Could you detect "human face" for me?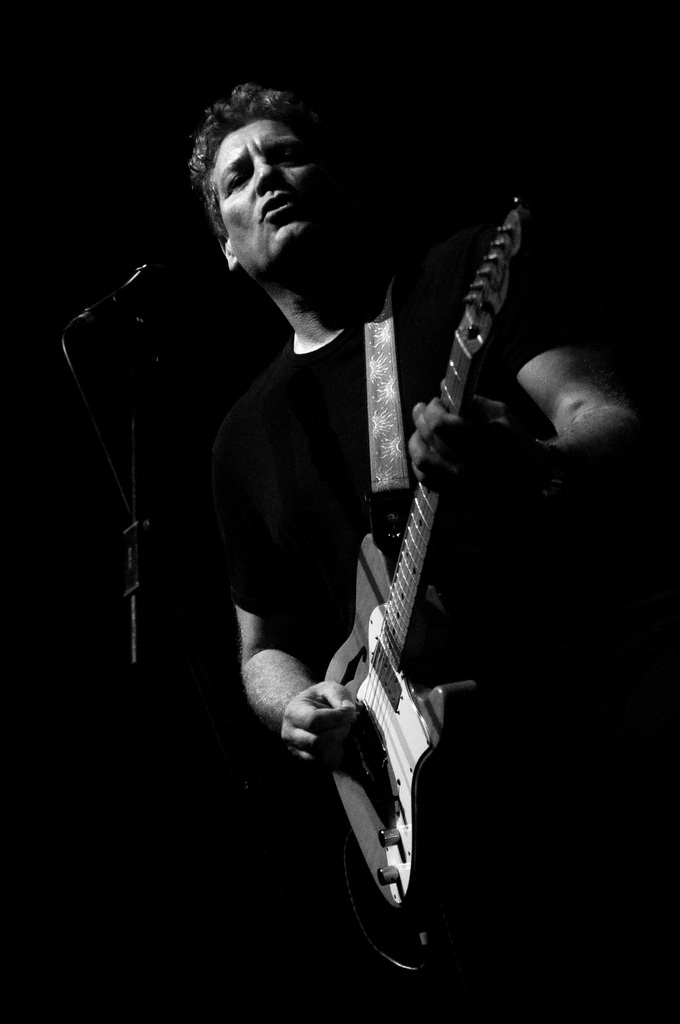
Detection result: bbox(206, 118, 308, 270).
